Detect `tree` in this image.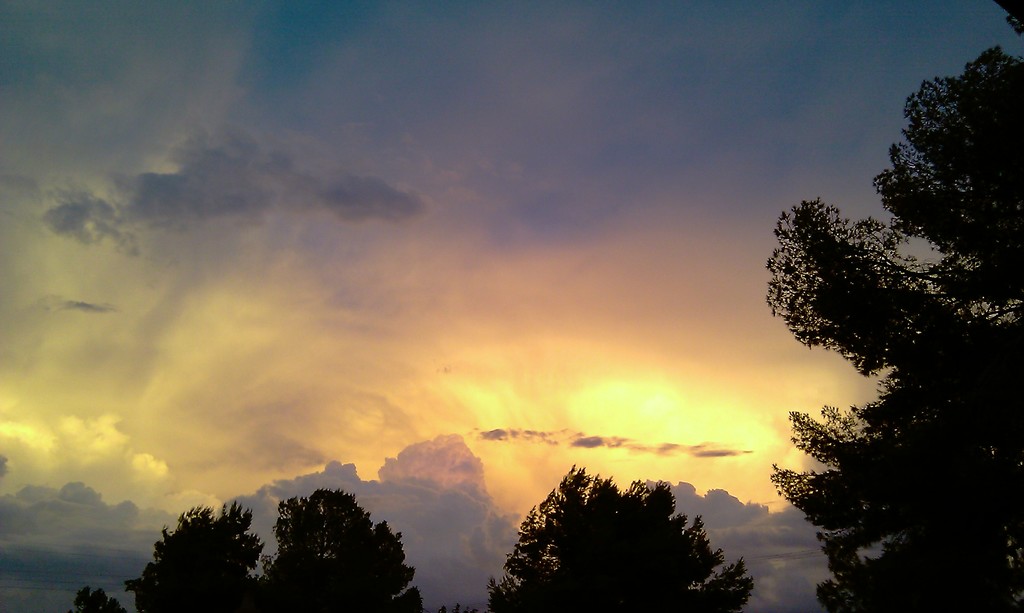
Detection: 126:480:428:611.
